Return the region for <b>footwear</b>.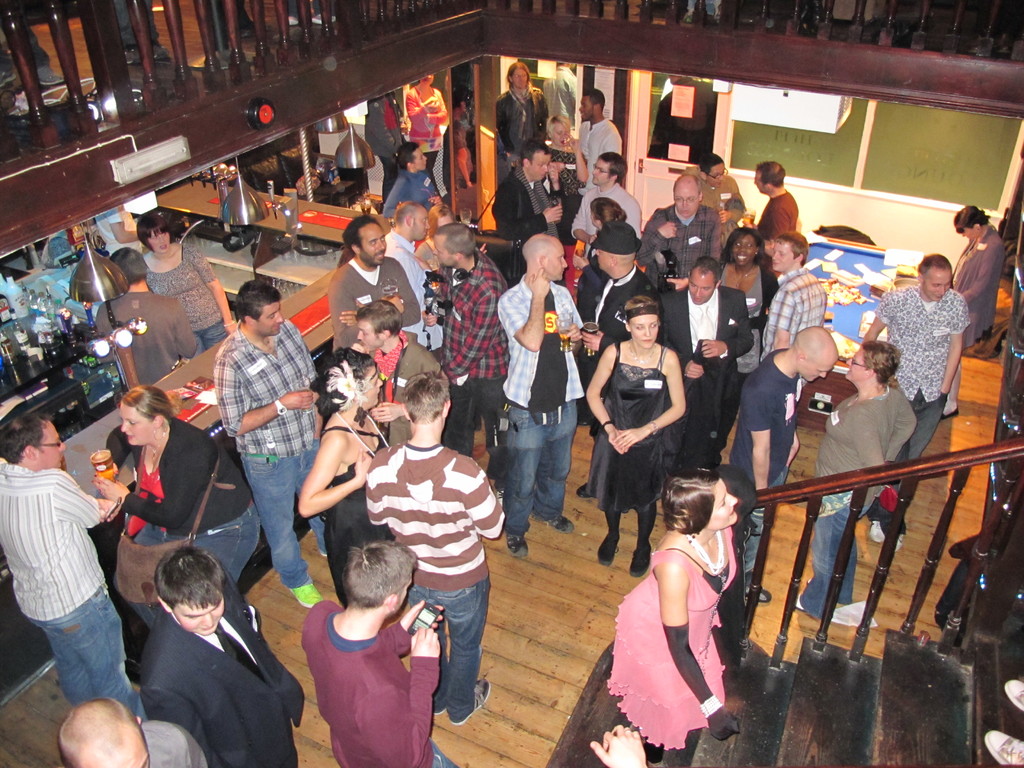
bbox=[1003, 676, 1023, 712].
